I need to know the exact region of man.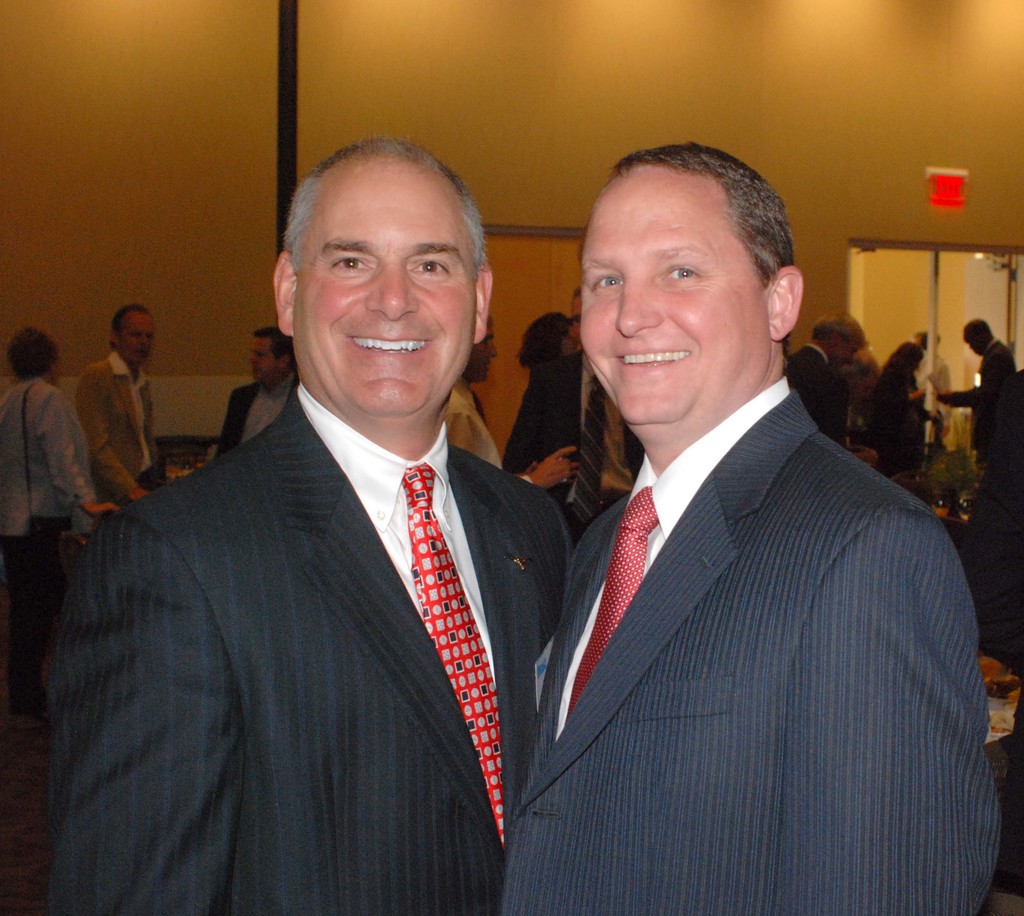
Region: [left=207, top=329, right=305, bottom=467].
